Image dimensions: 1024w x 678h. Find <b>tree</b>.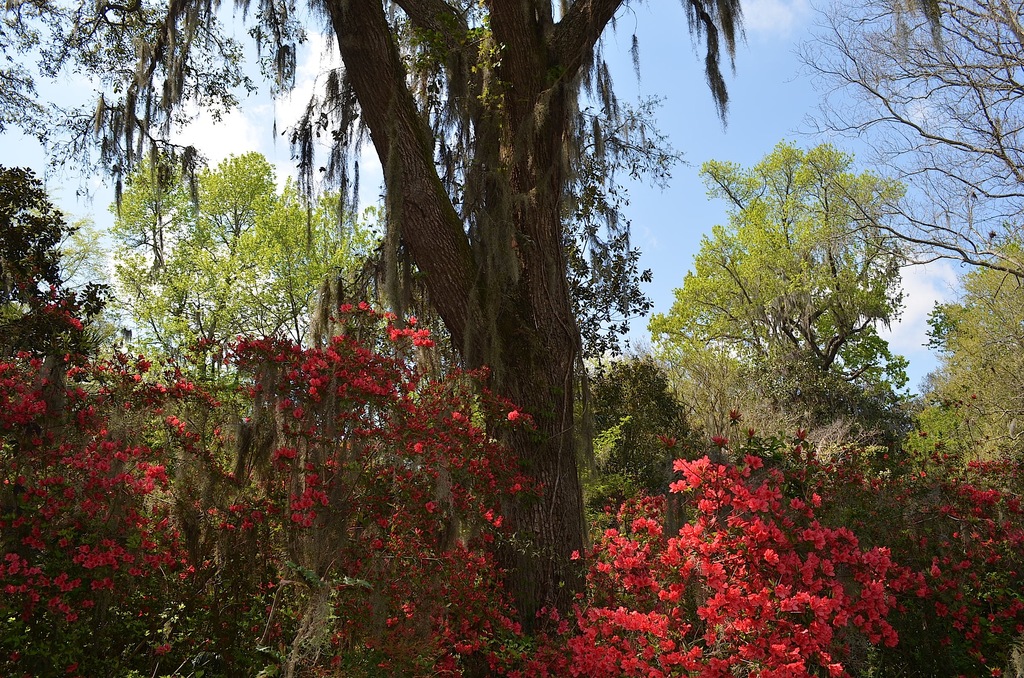
892:239:1022:489.
